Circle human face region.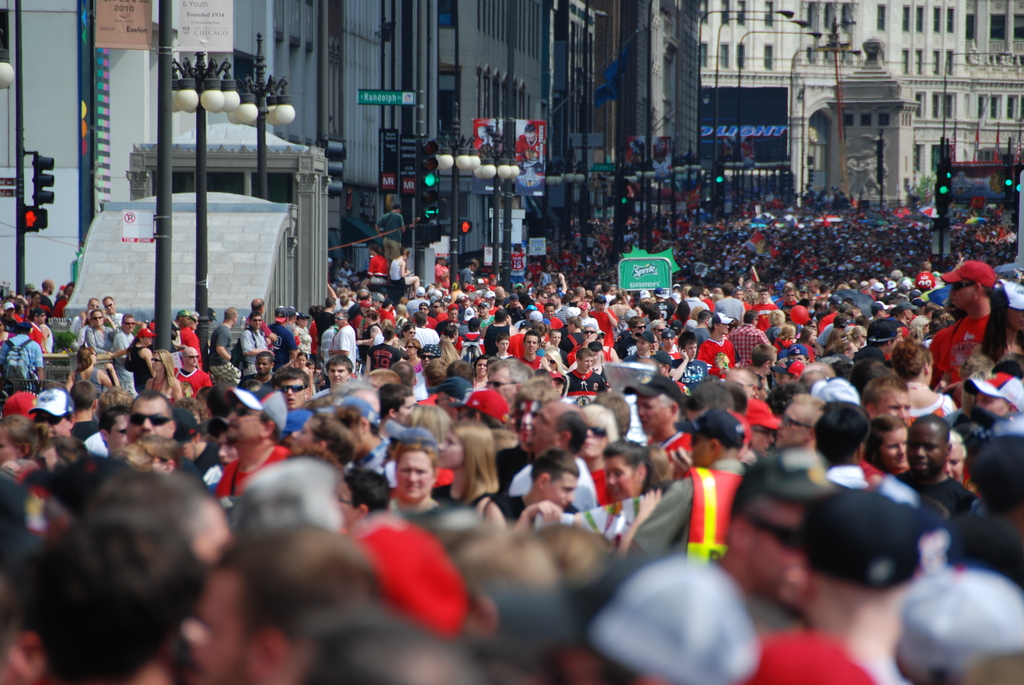
Region: bbox=(475, 361, 488, 376).
